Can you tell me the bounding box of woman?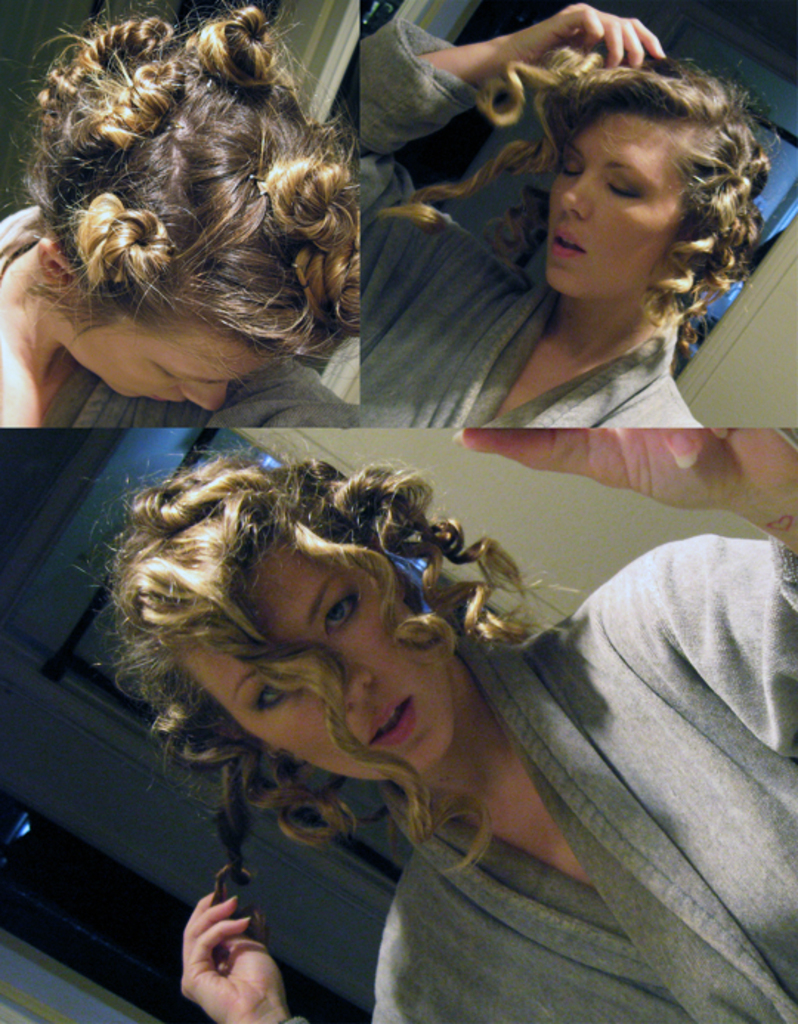
0/0/361/429.
